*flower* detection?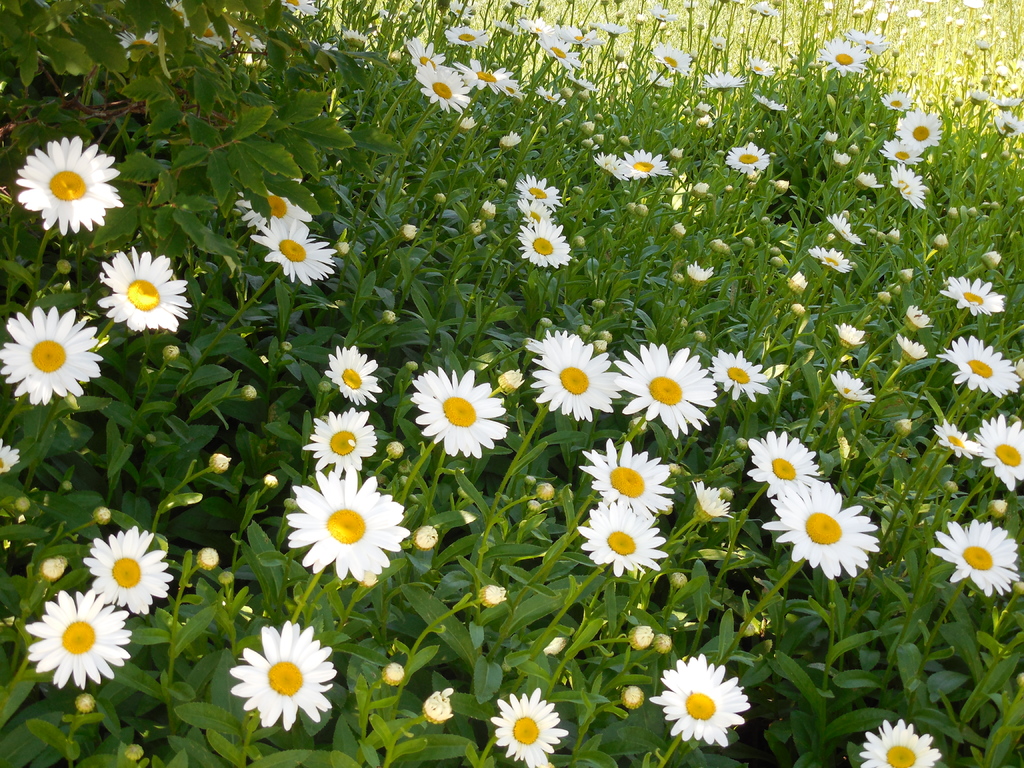
x1=883 y1=140 x2=918 y2=163
